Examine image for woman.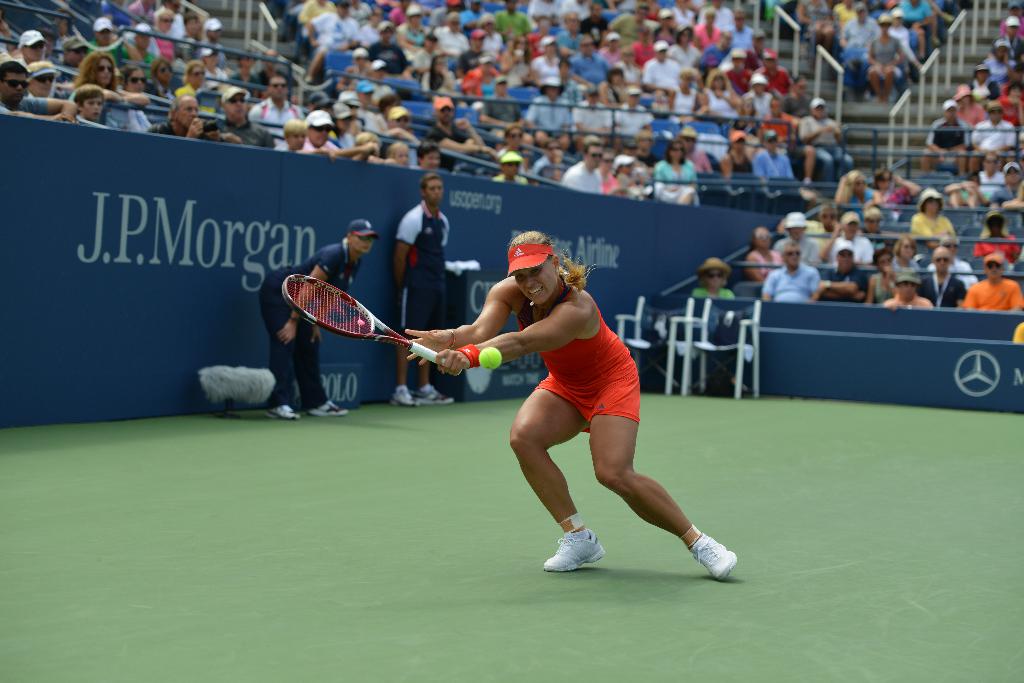
Examination result: x1=170, y1=57, x2=221, y2=117.
